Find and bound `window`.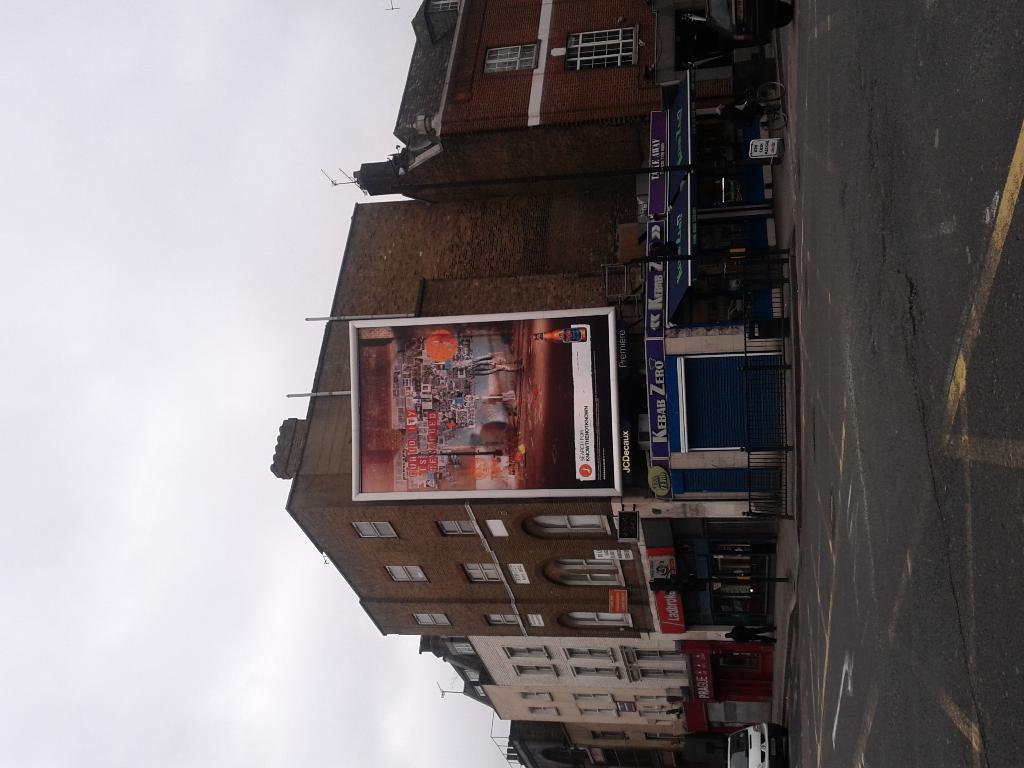
Bound: box(525, 610, 547, 630).
